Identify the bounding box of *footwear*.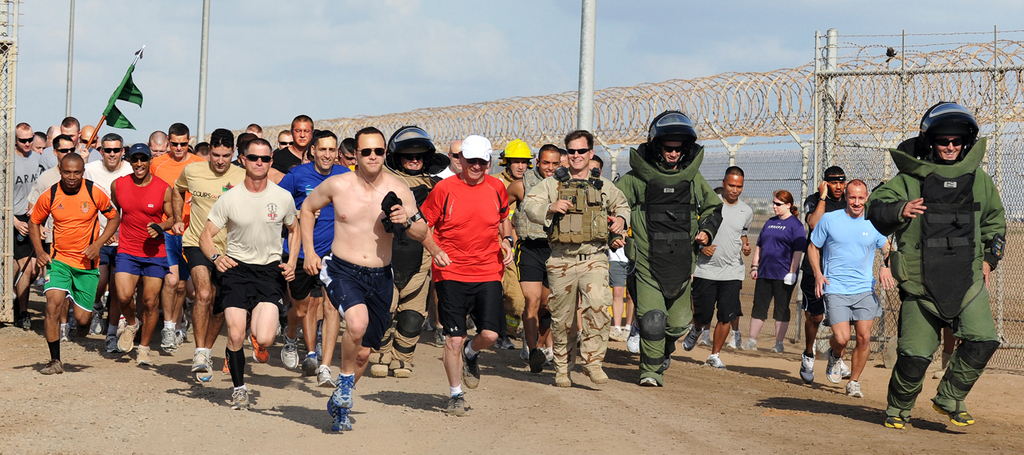
189,351,213,381.
